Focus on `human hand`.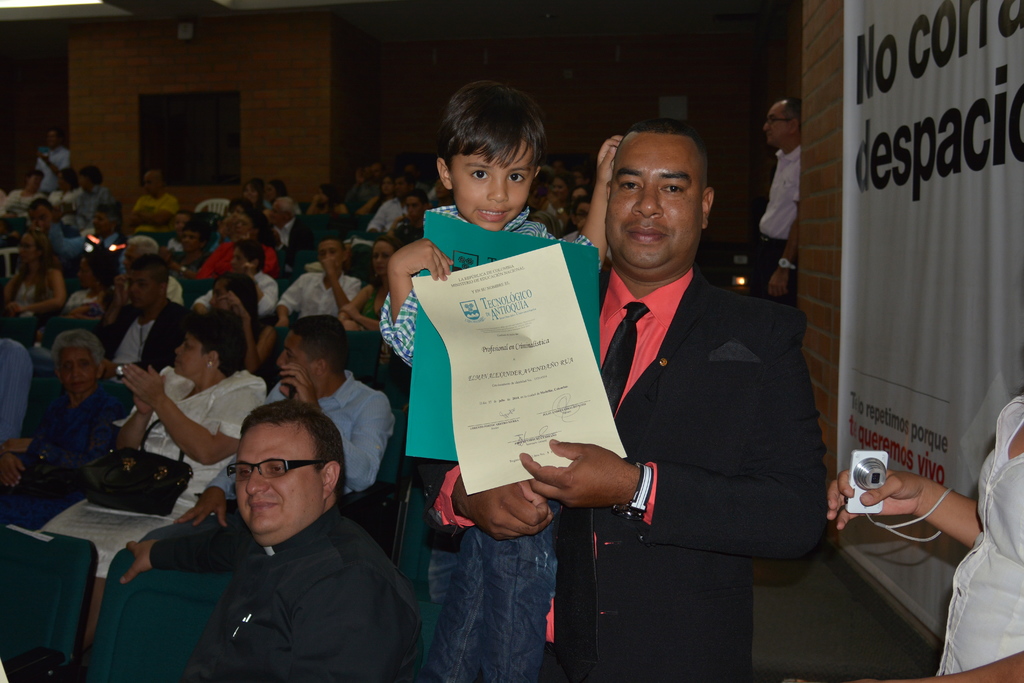
Focused at {"left": 36, "top": 152, "right": 48, "bottom": 163}.
